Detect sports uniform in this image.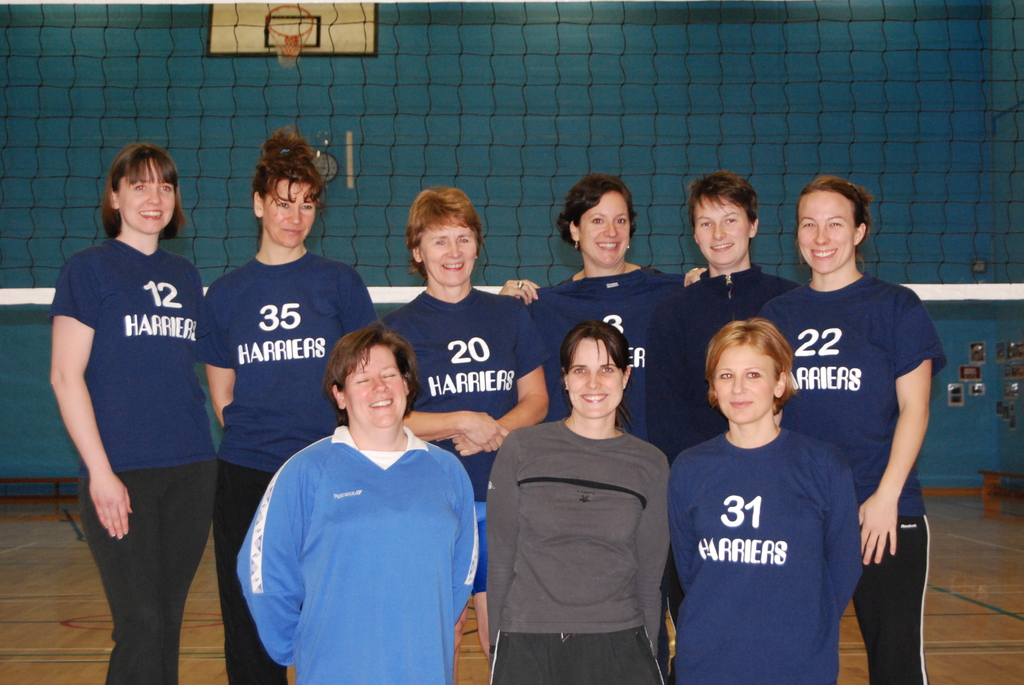
Detection: 662 424 865 677.
